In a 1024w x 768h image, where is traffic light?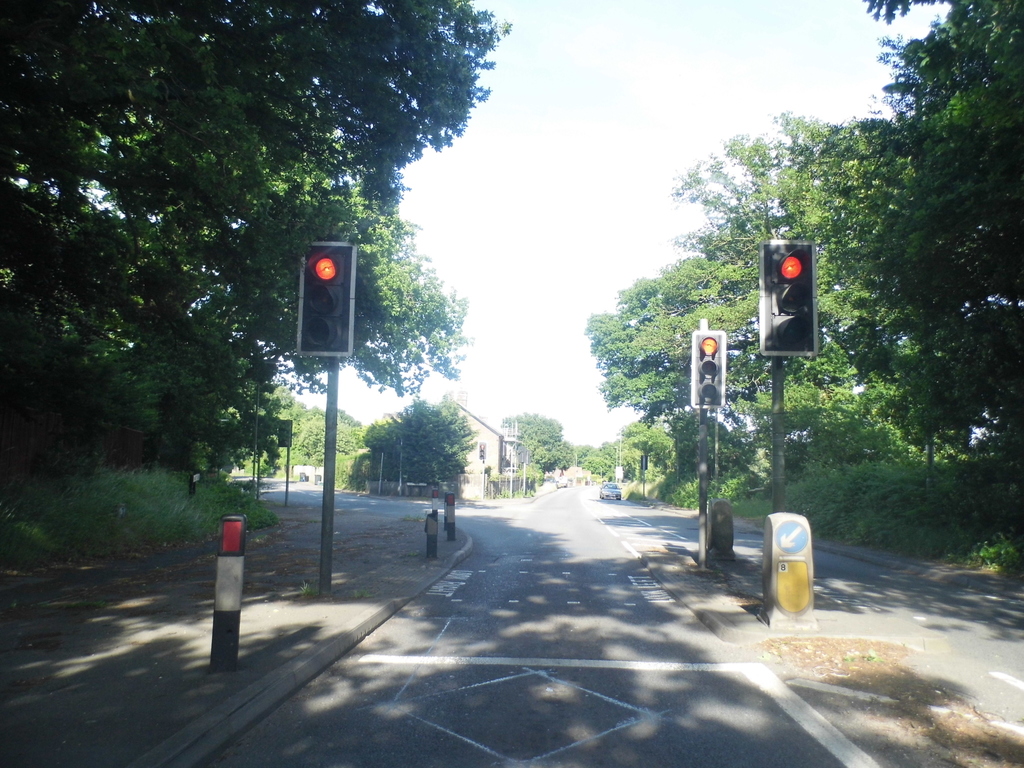
Rect(298, 242, 356, 357).
